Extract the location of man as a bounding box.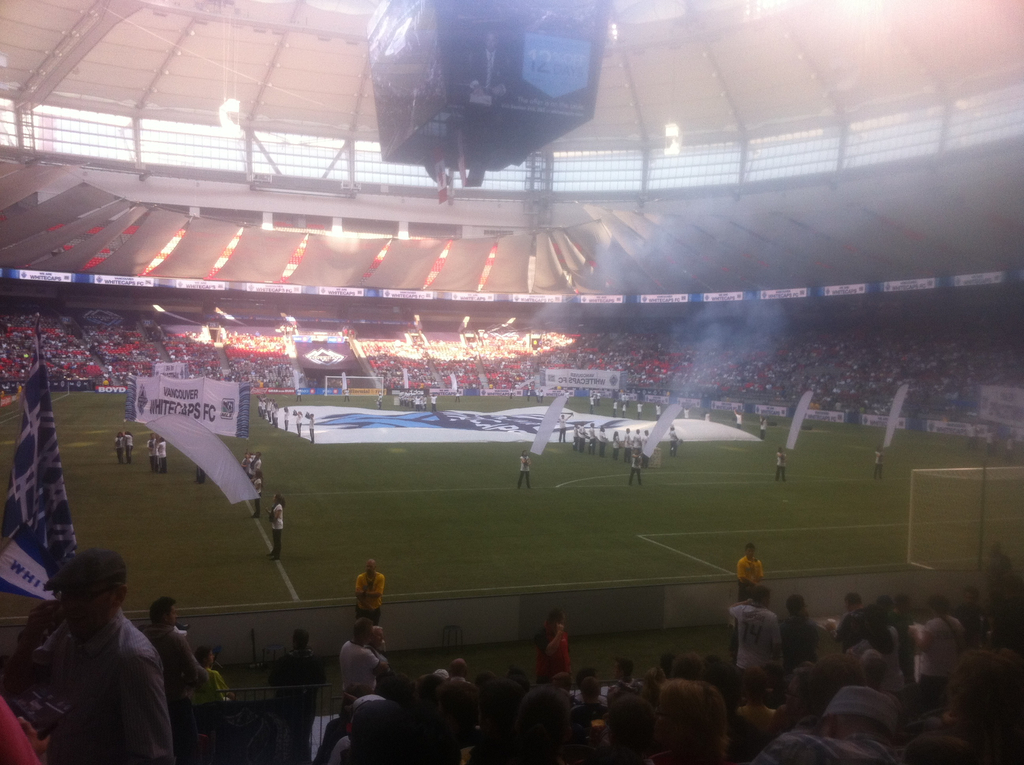
x1=954, y1=587, x2=992, y2=648.
